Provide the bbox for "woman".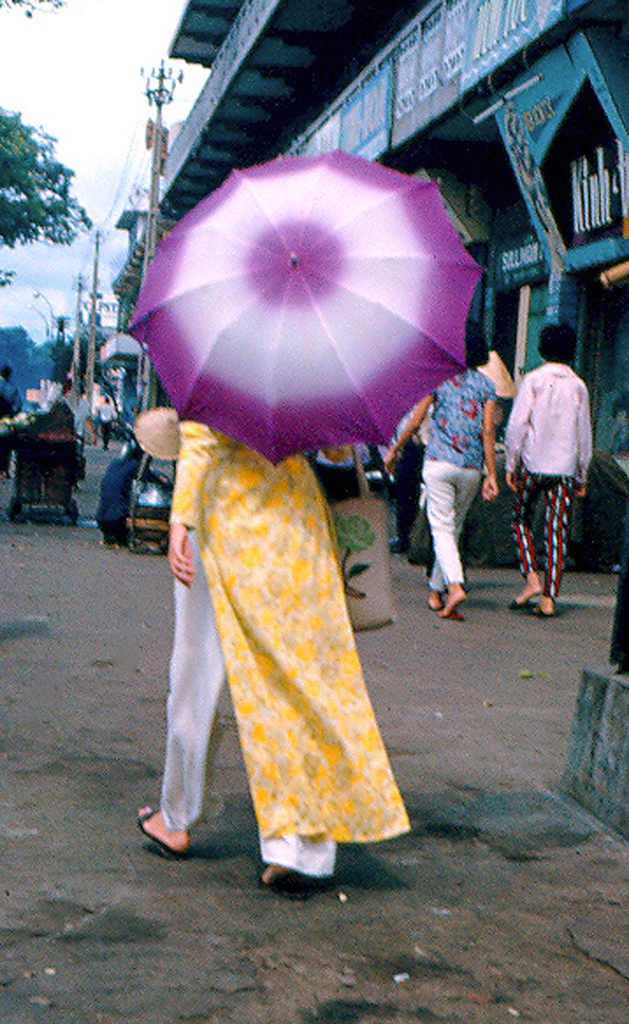
l=128, t=424, r=412, b=916.
